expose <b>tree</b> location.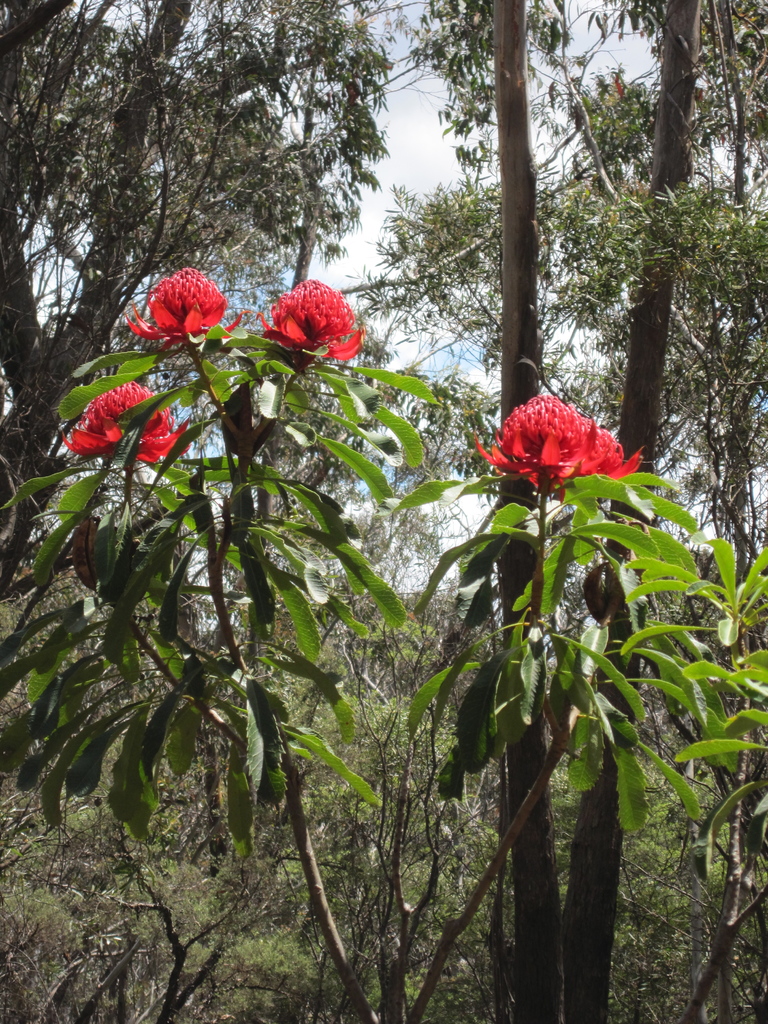
Exposed at box(0, 0, 394, 614).
